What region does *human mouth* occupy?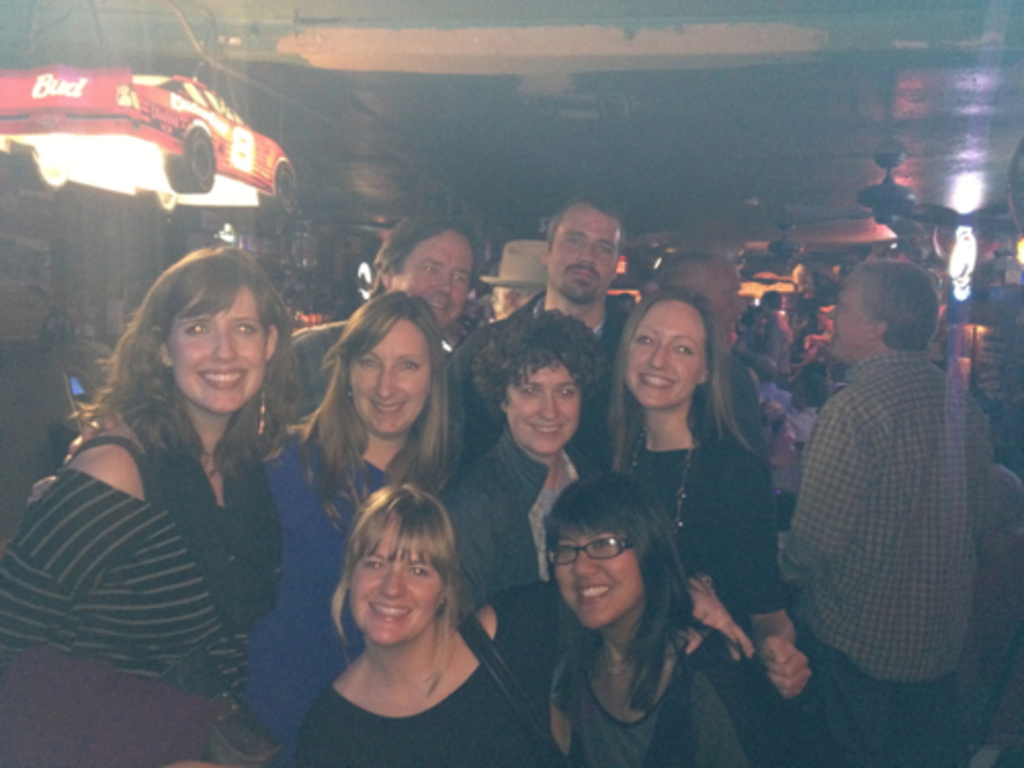
(x1=633, y1=362, x2=686, y2=393).
